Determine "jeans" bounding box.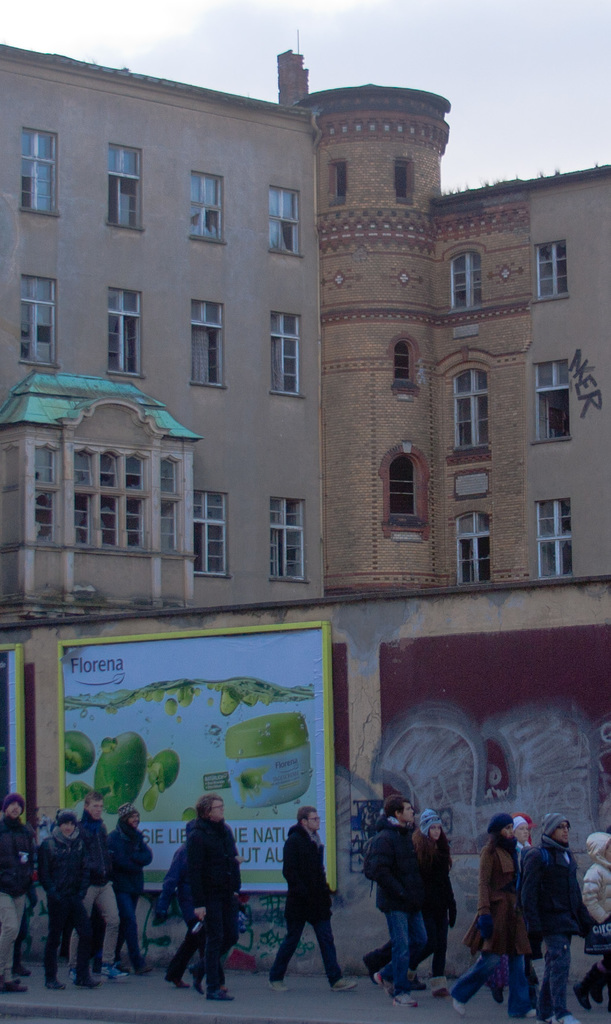
Determined: detection(532, 939, 571, 1012).
